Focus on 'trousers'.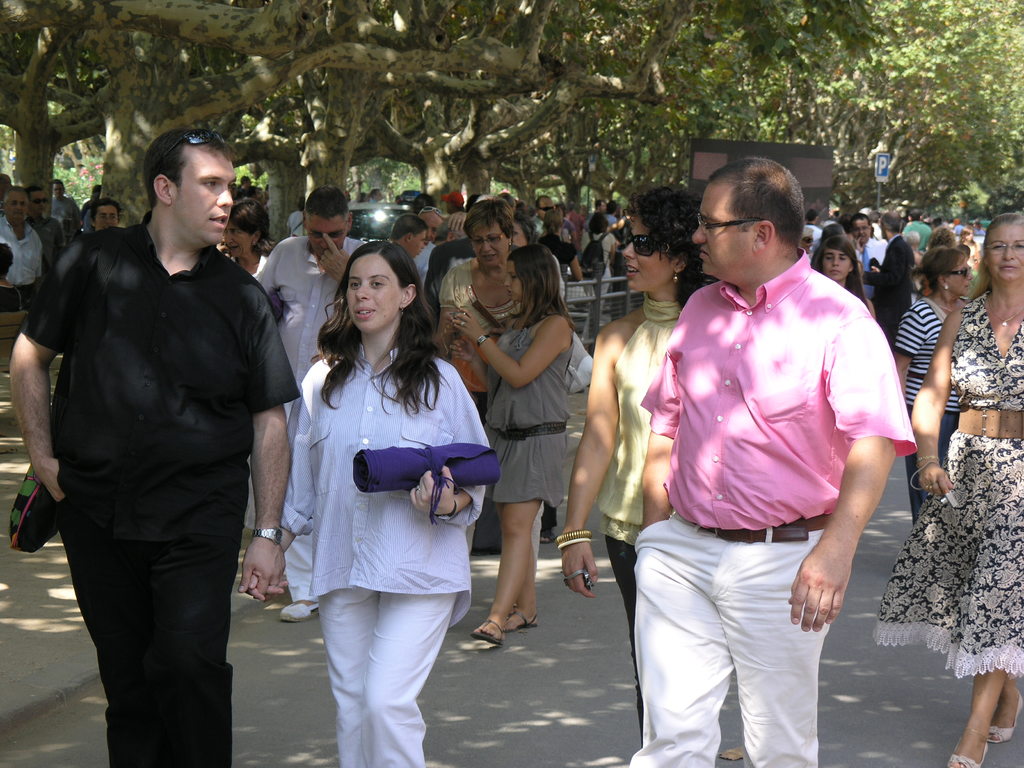
Focused at [65,539,235,767].
